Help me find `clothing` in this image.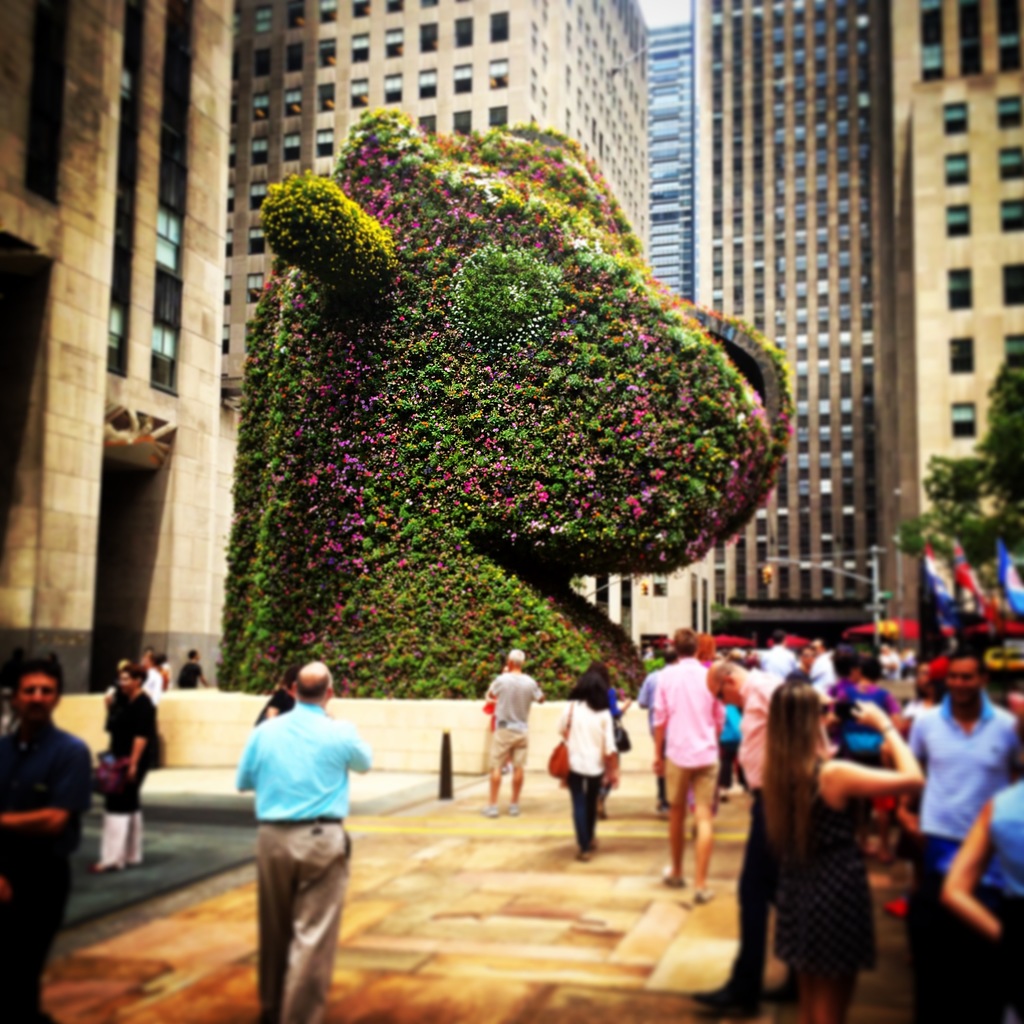
Found it: box=[557, 694, 617, 846].
